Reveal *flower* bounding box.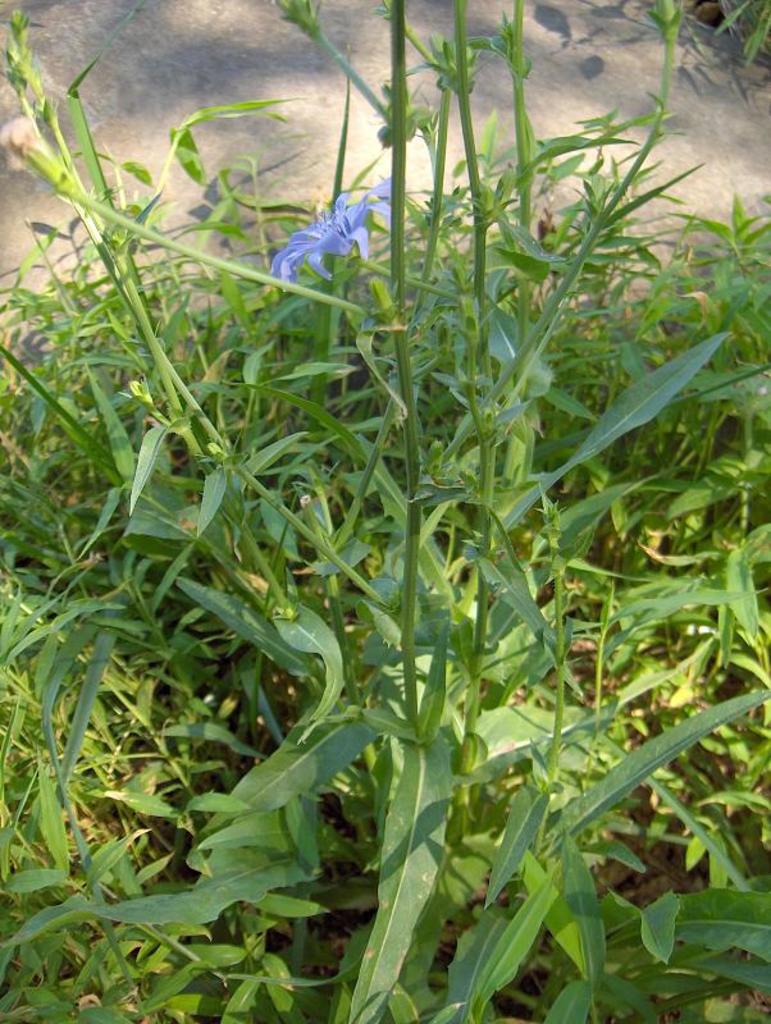
Revealed: {"x1": 265, "y1": 178, "x2": 409, "y2": 289}.
